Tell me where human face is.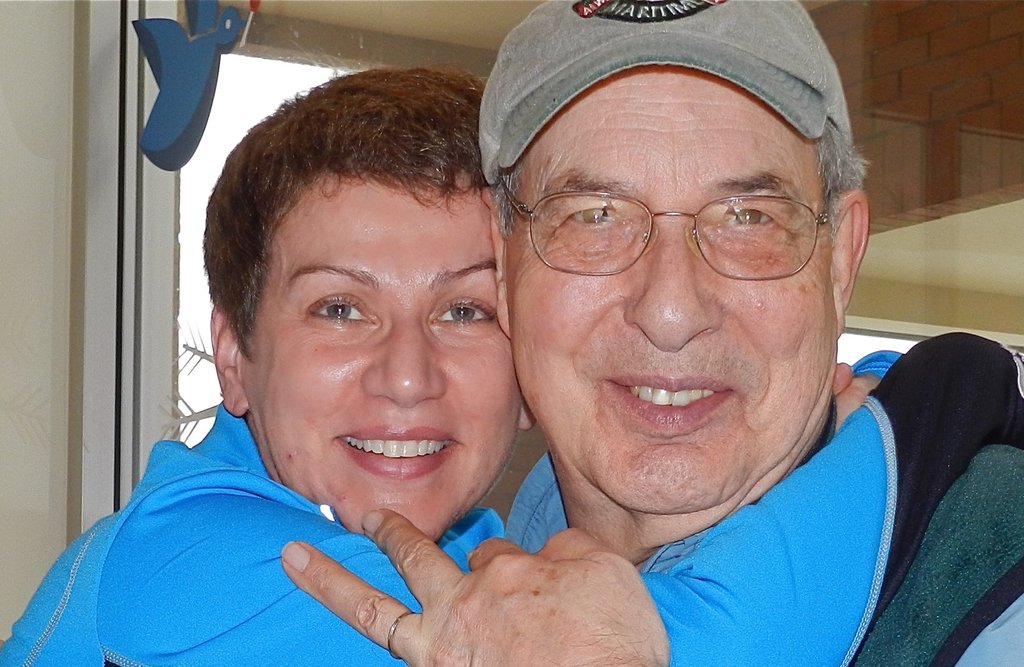
human face is at locate(246, 176, 522, 541).
